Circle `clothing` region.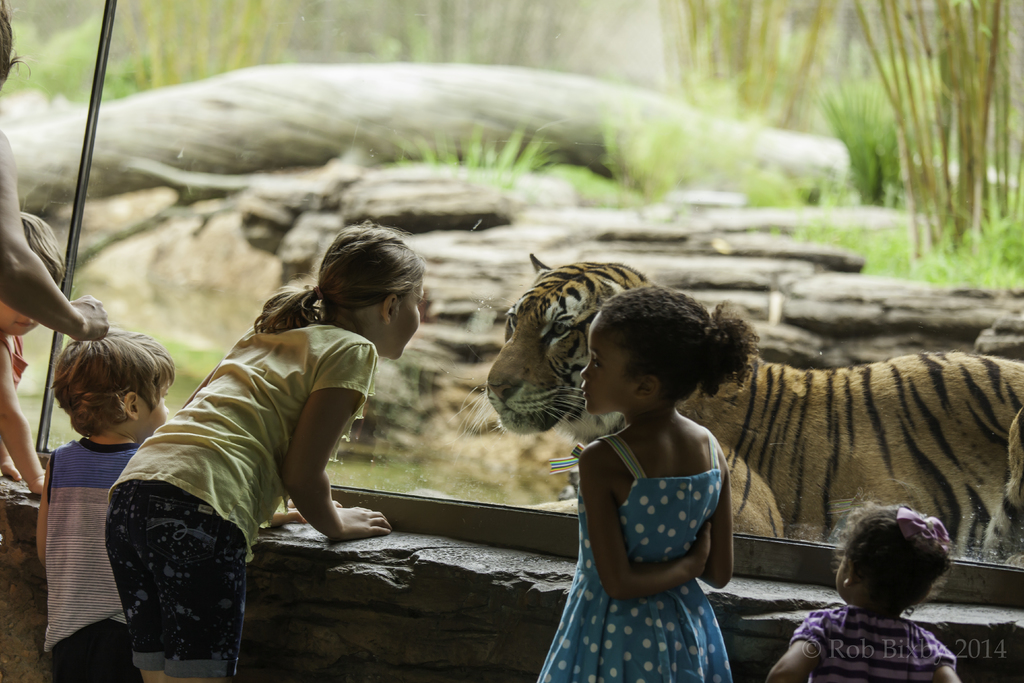
Region: l=110, t=314, r=380, b=679.
